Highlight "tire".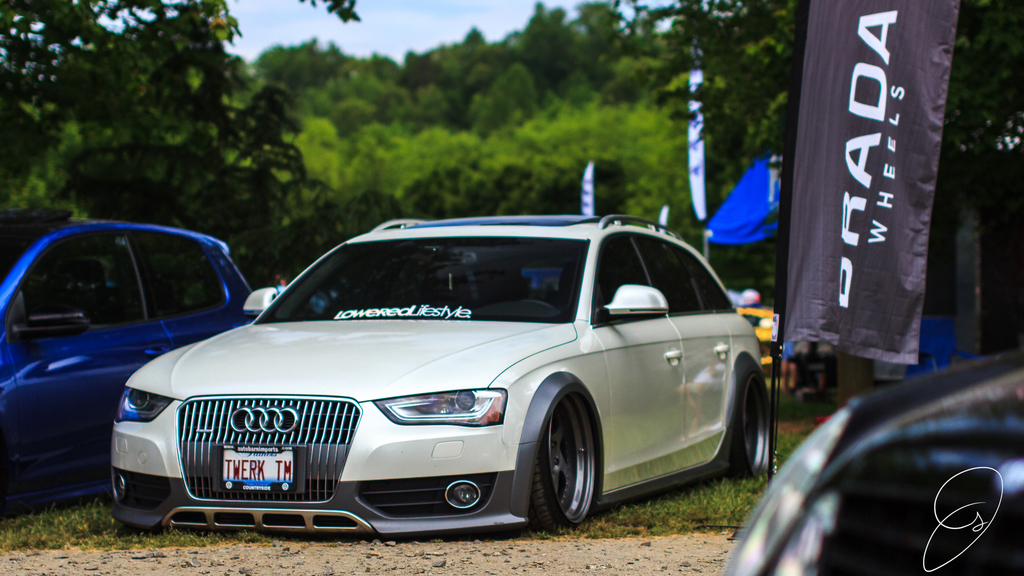
Highlighted region: locate(731, 371, 770, 477).
